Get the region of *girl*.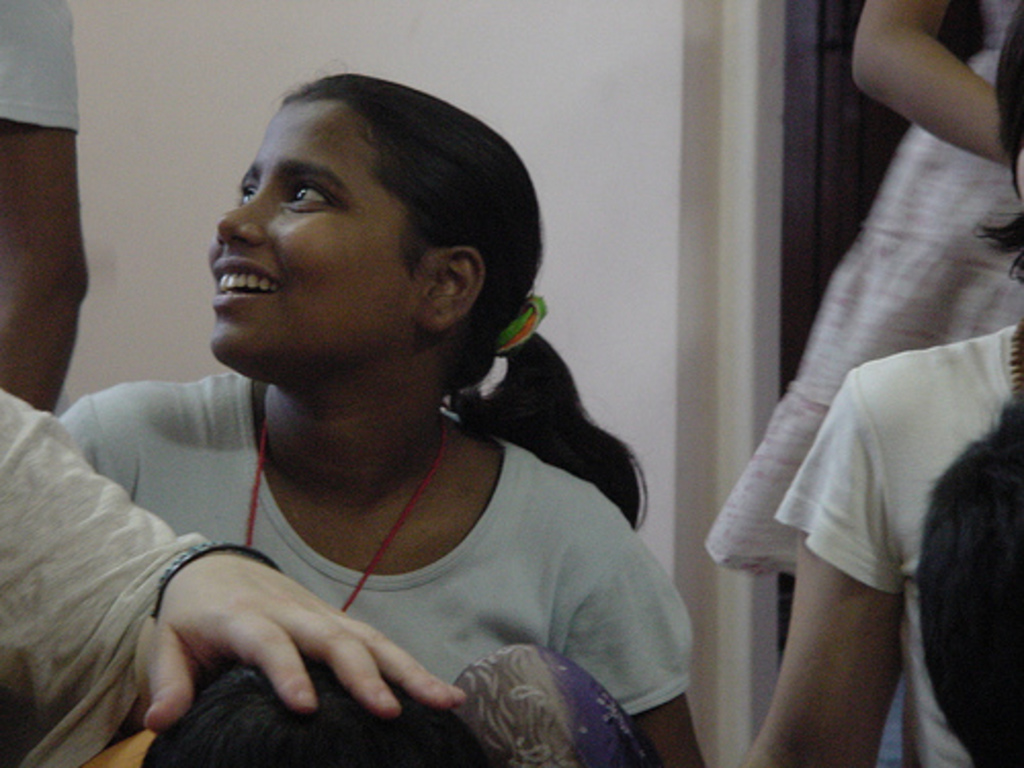
l=733, t=0, r=1022, b=766.
